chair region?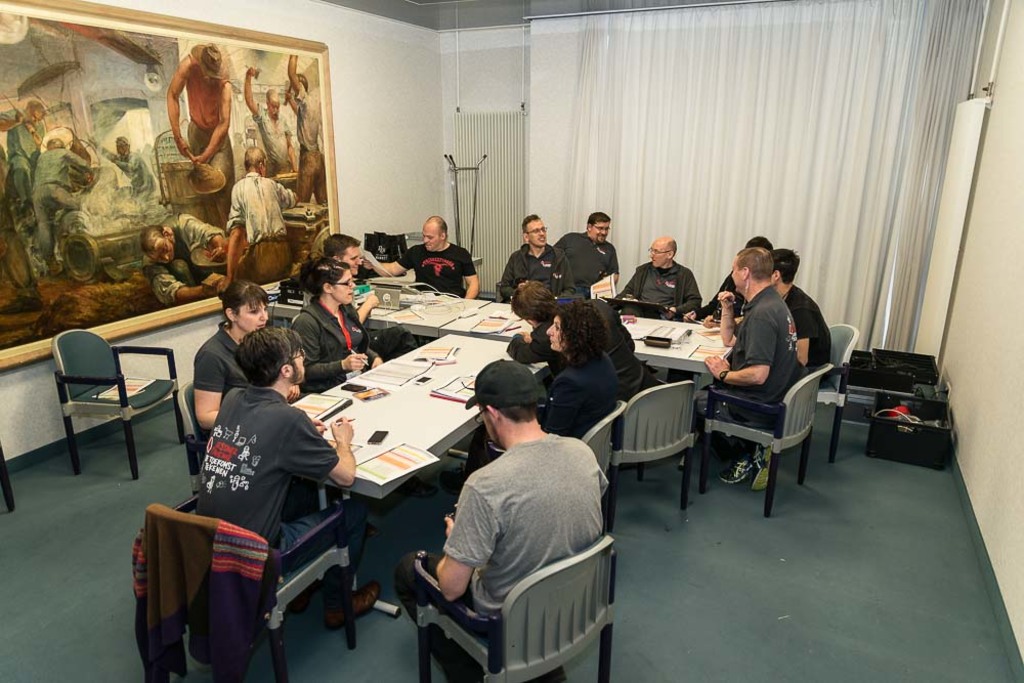
rect(682, 362, 829, 517)
